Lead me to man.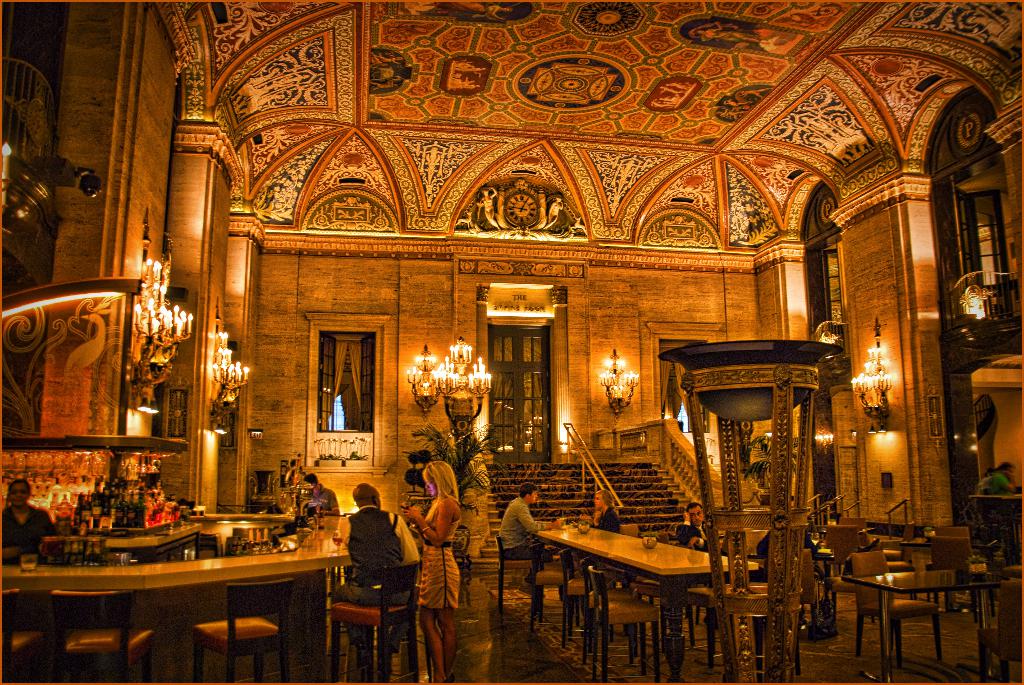
Lead to [300,472,335,513].
